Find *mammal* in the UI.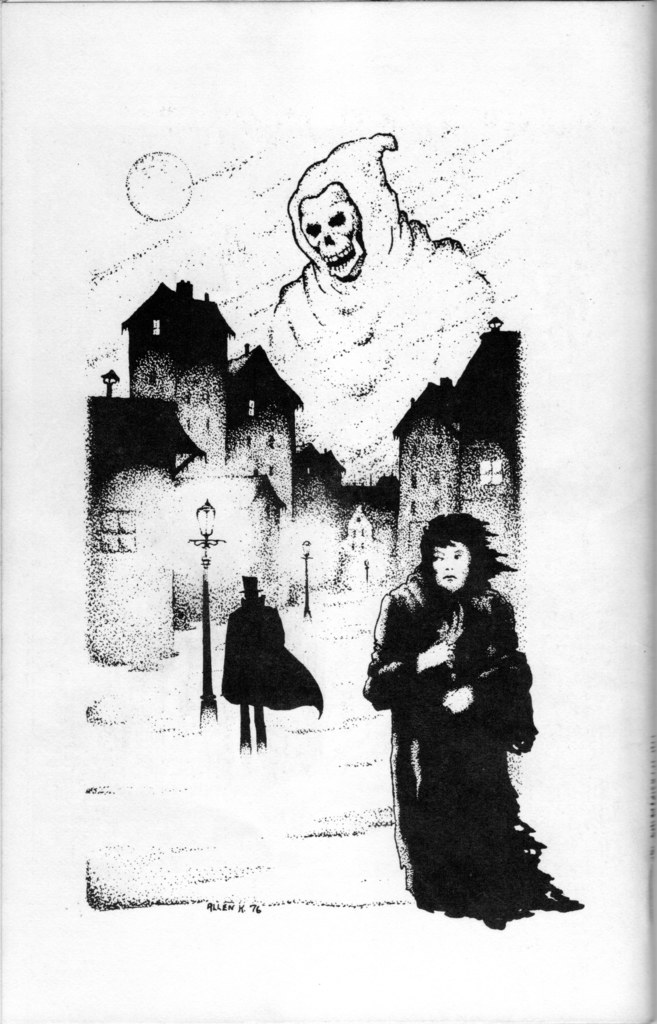
UI element at select_region(352, 510, 581, 913).
